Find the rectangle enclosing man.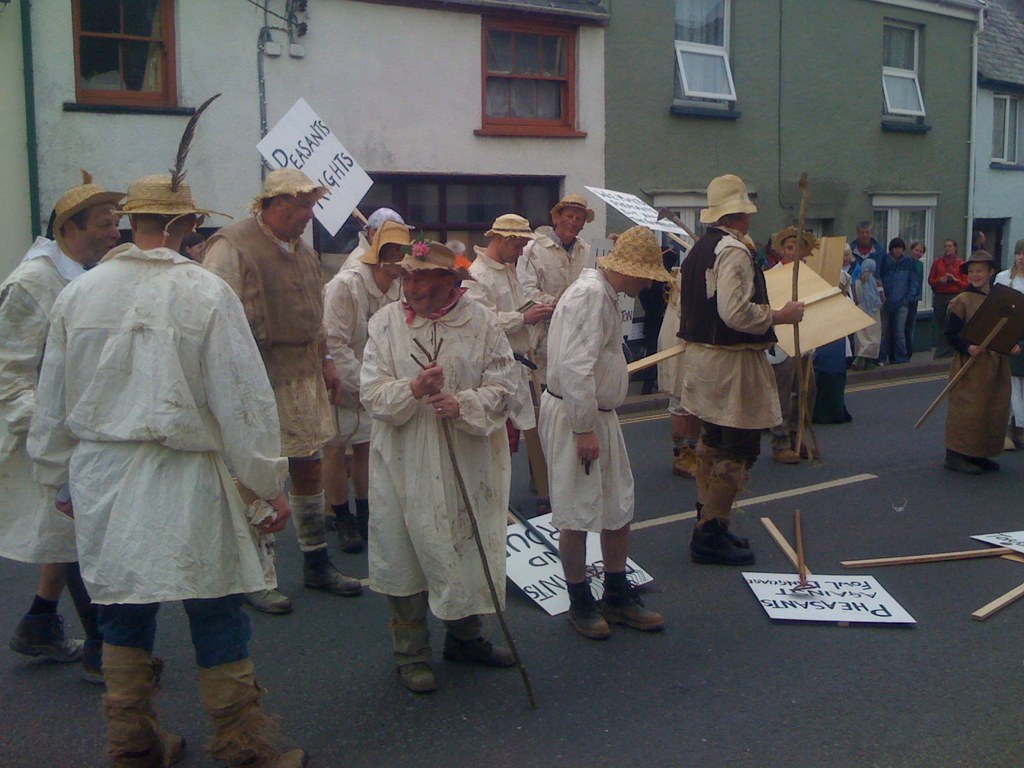
[532, 210, 689, 639].
